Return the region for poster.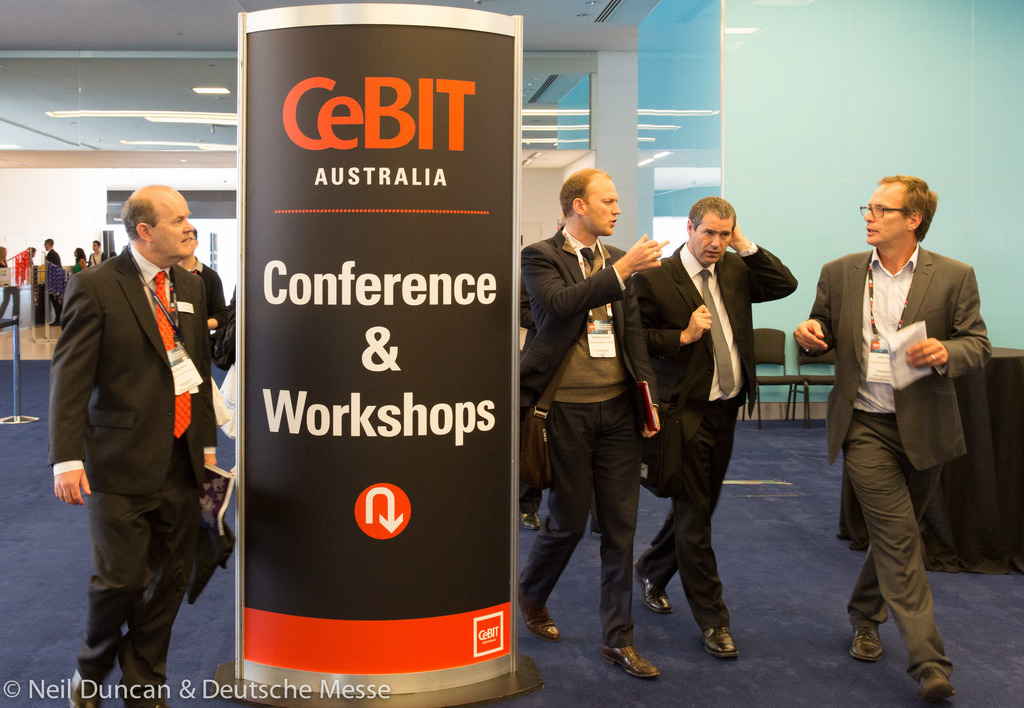
region(246, 33, 520, 677).
